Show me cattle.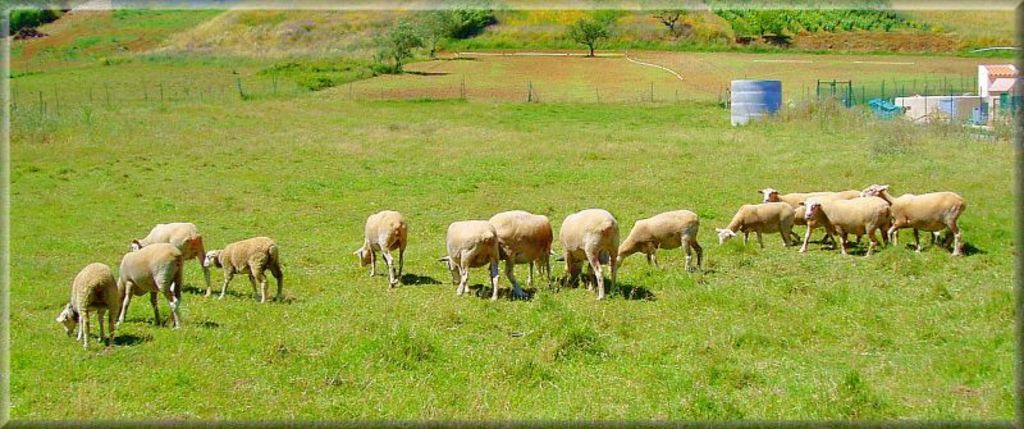
cattle is here: 351,209,410,282.
